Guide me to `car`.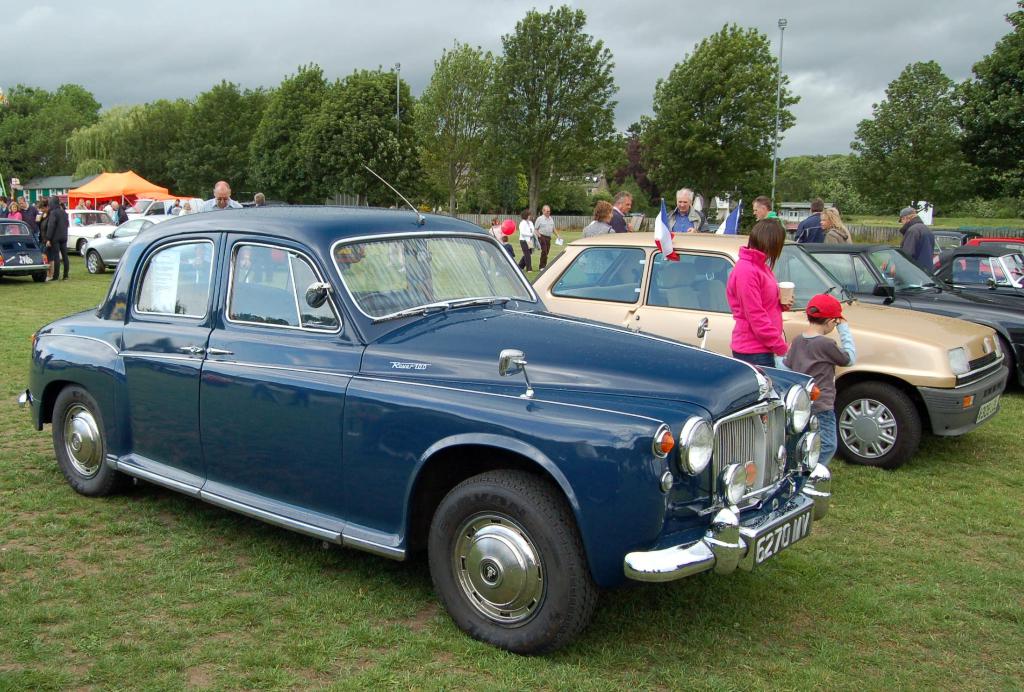
Guidance: detection(1, 212, 51, 280).
